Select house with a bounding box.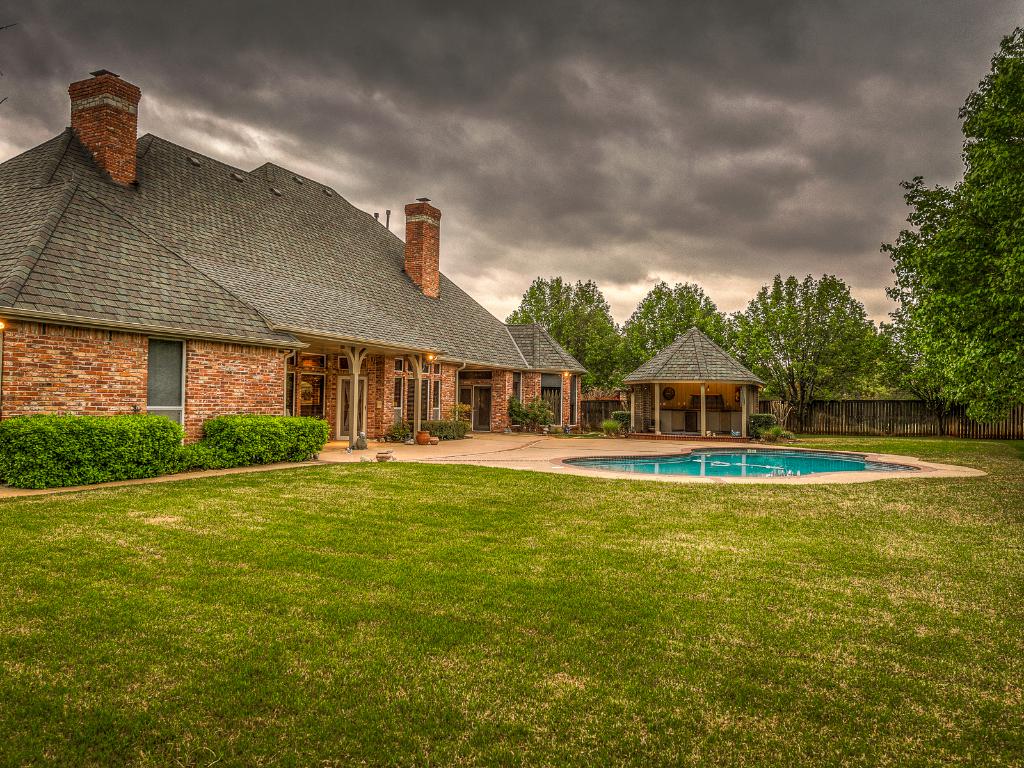
crop(614, 312, 763, 435).
